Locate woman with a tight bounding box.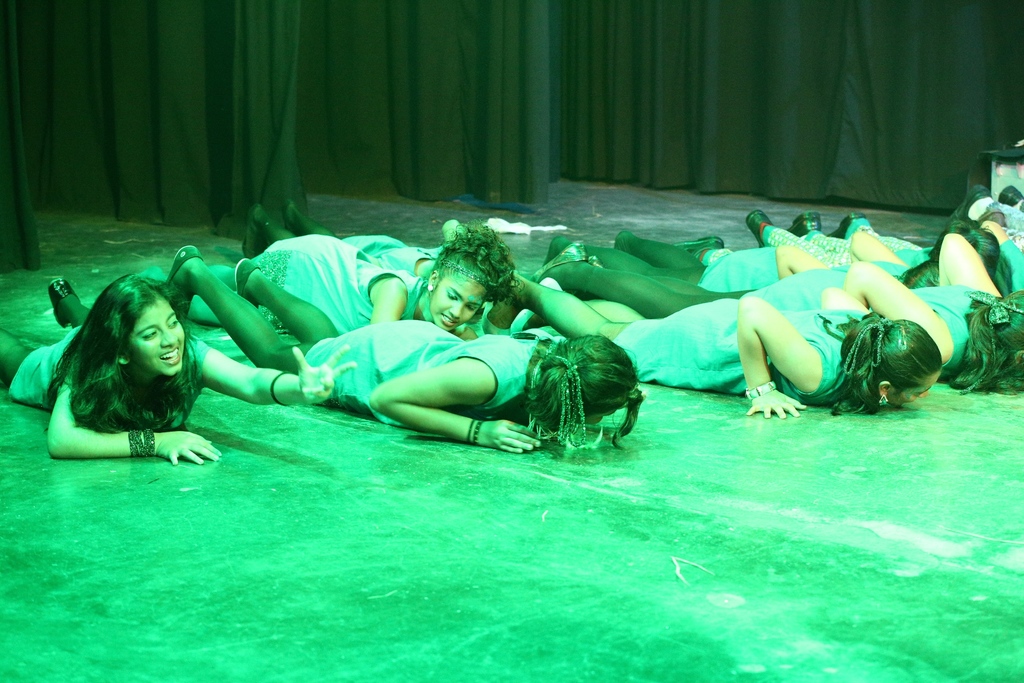
x1=477 y1=263 x2=948 y2=420.
